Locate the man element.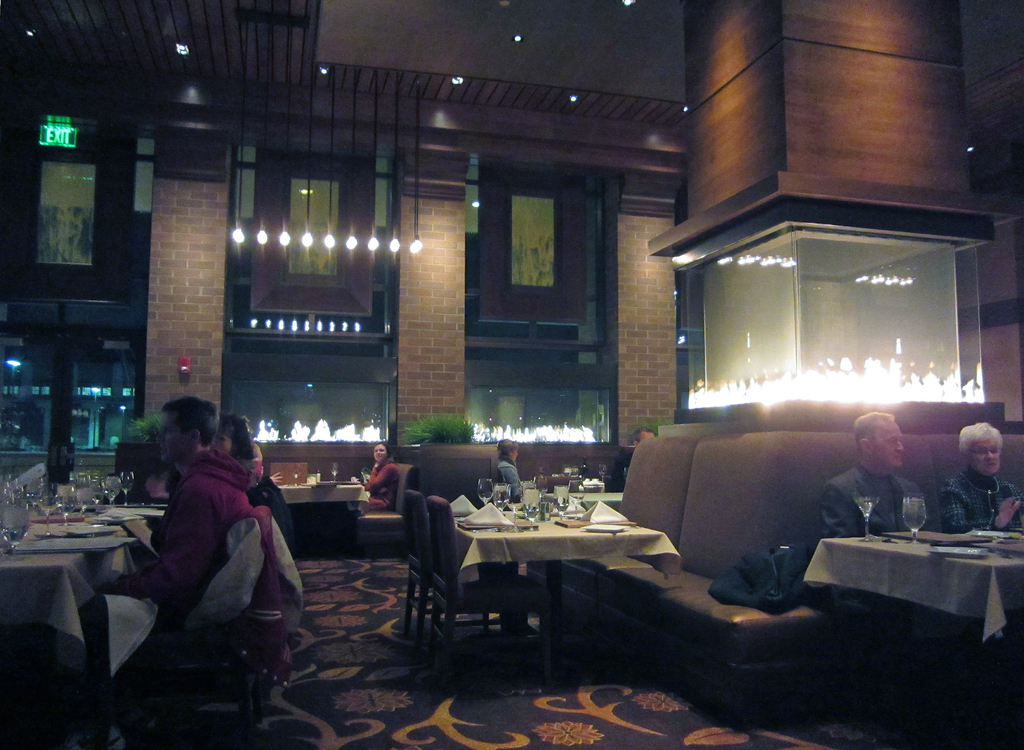
Element bbox: <region>821, 408, 930, 541</region>.
